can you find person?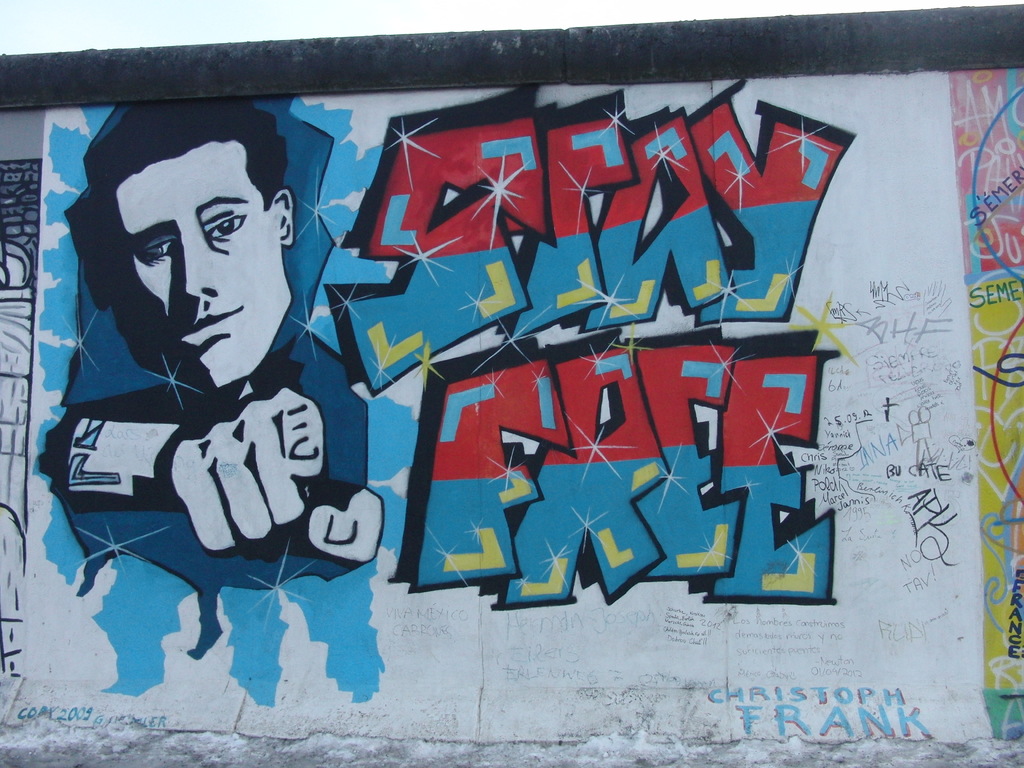
Yes, bounding box: BBox(54, 129, 413, 550).
